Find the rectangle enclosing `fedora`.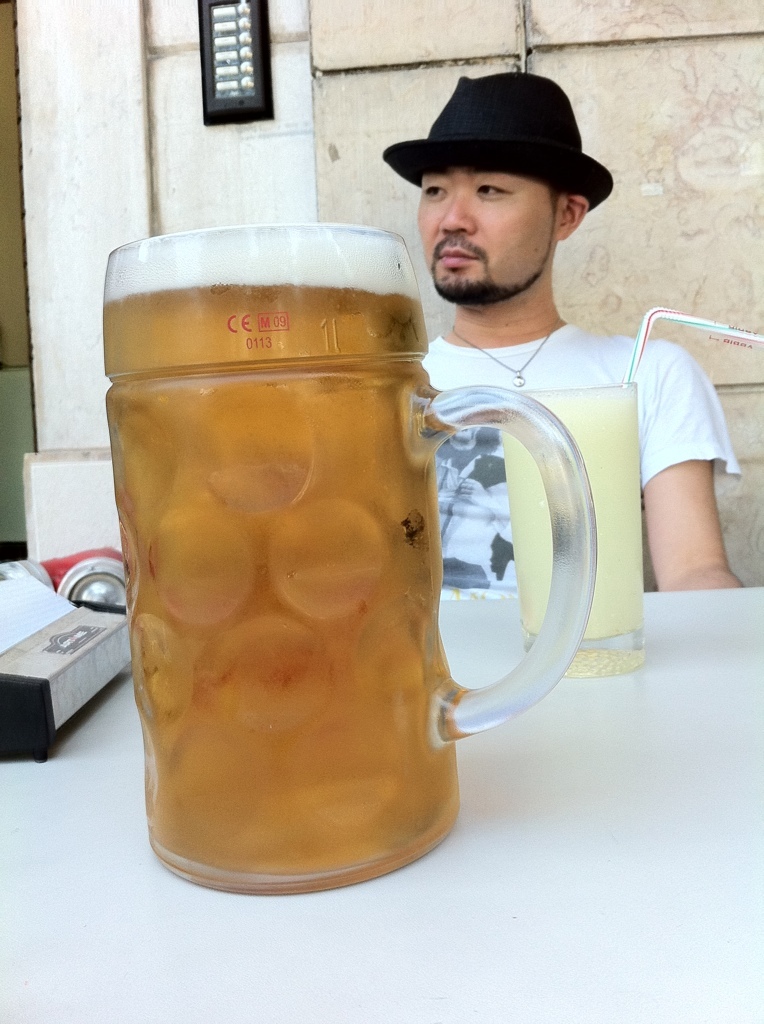
{"x1": 380, "y1": 73, "x2": 613, "y2": 222}.
